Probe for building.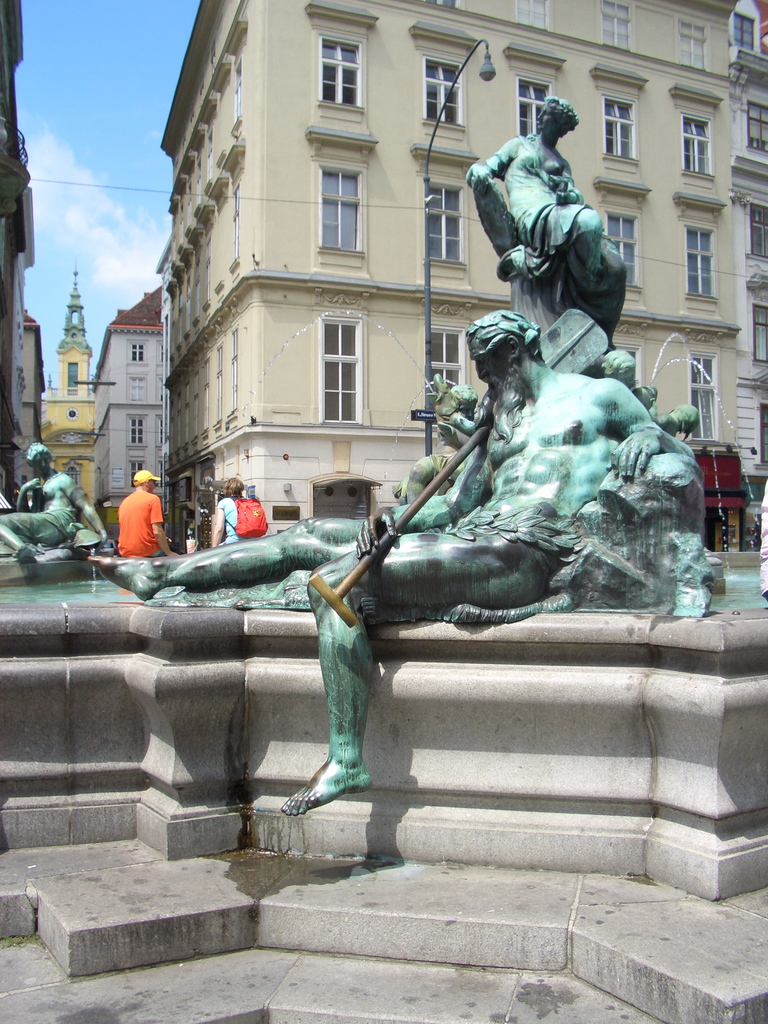
Probe result: 22/307/44/507.
